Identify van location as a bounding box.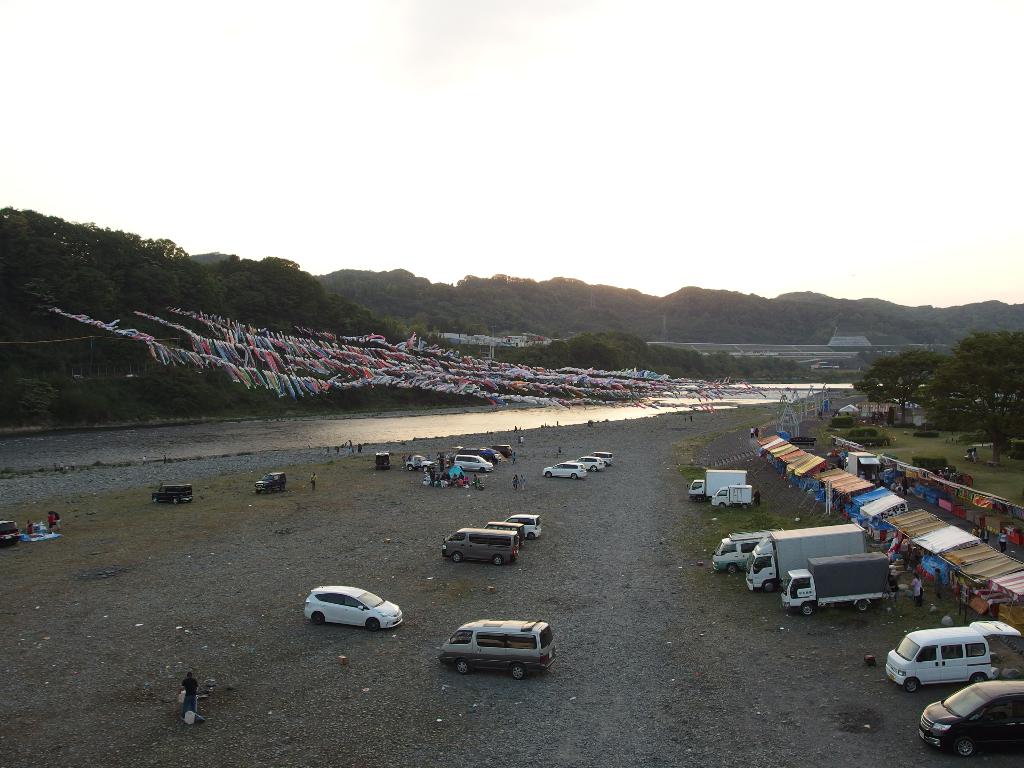
x1=152, y1=486, x2=195, y2=506.
